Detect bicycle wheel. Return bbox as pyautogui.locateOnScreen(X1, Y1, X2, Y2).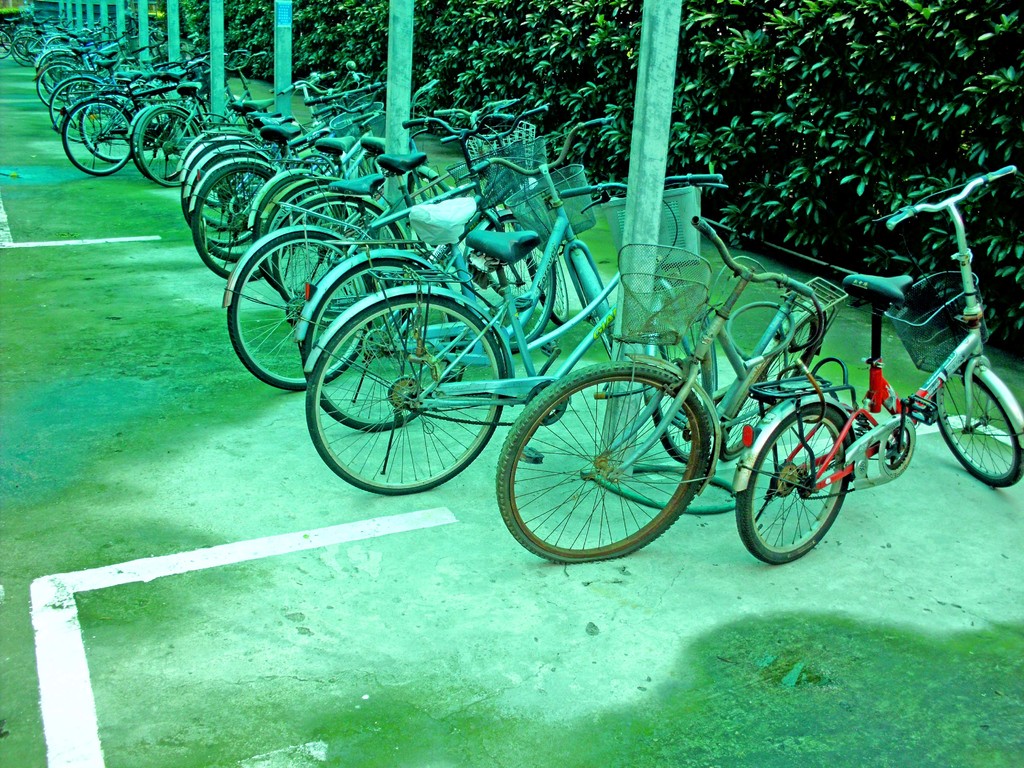
pyautogui.locateOnScreen(500, 364, 703, 570).
